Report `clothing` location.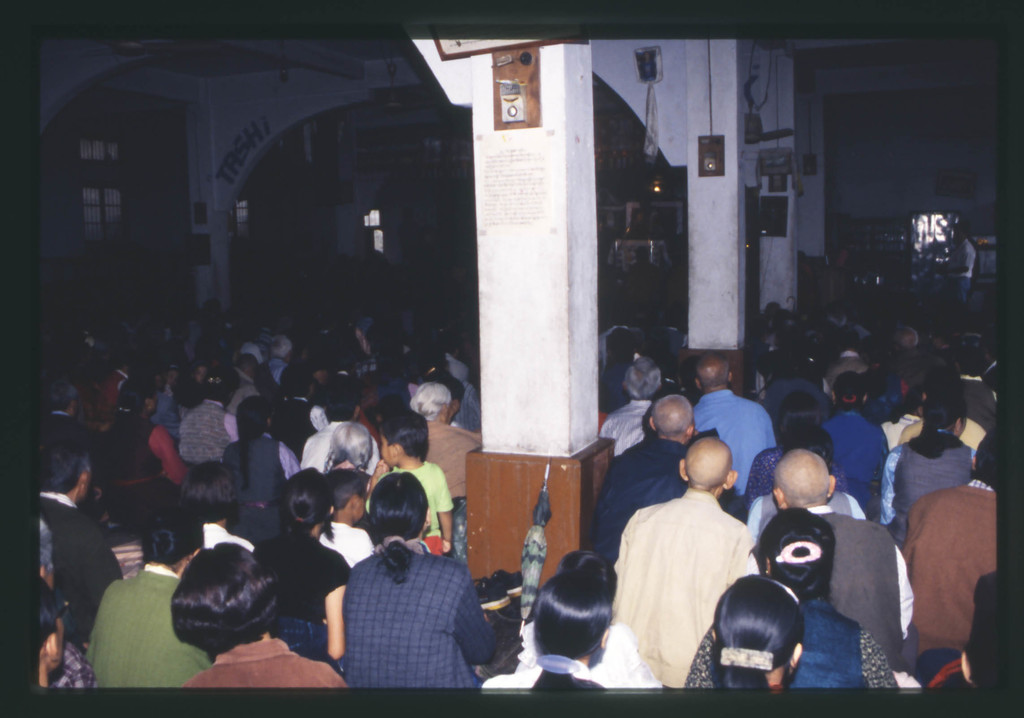
Report: [x1=172, y1=641, x2=347, y2=694].
